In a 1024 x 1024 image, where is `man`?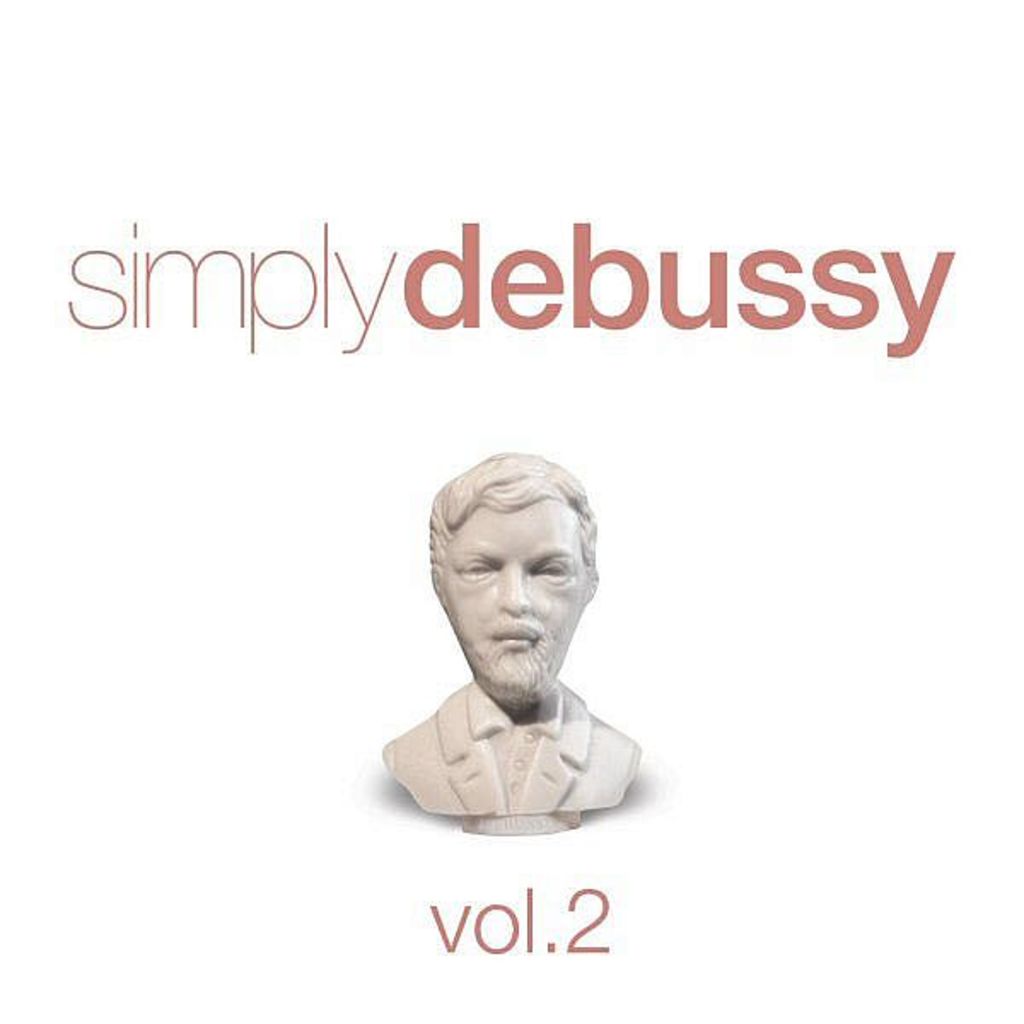
rect(287, 411, 652, 841).
